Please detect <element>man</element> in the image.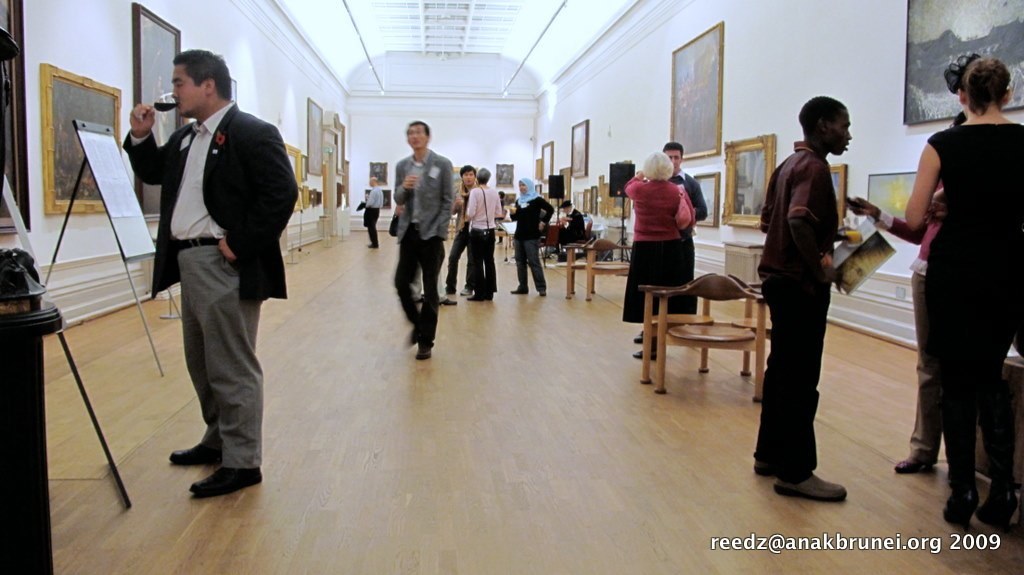
394:117:451:362.
